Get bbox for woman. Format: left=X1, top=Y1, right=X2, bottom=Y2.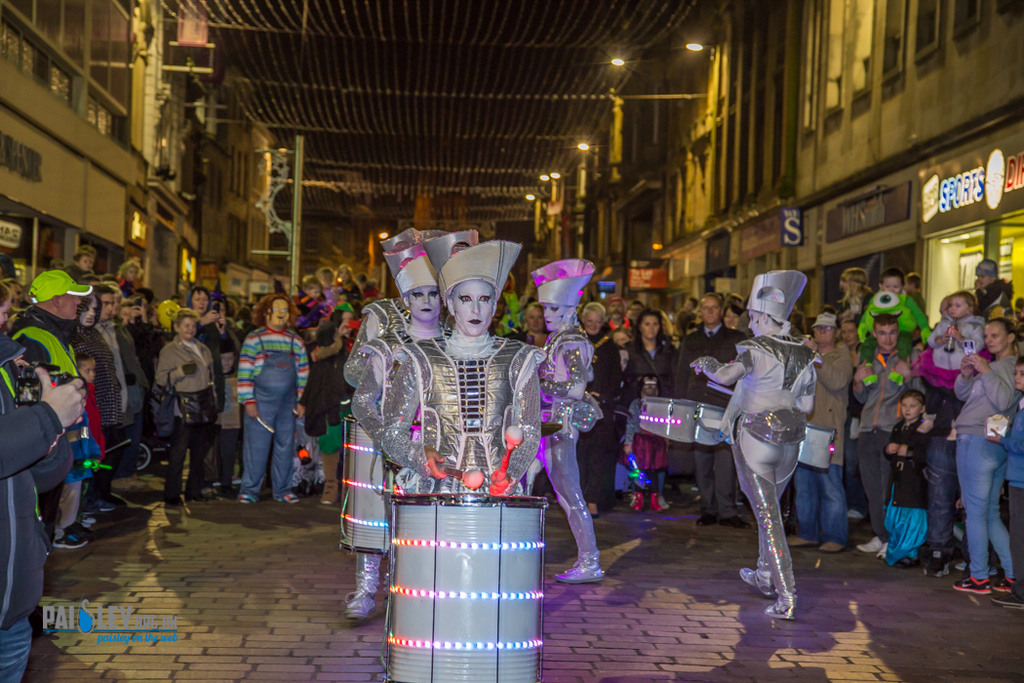
left=707, top=268, right=841, bottom=618.
